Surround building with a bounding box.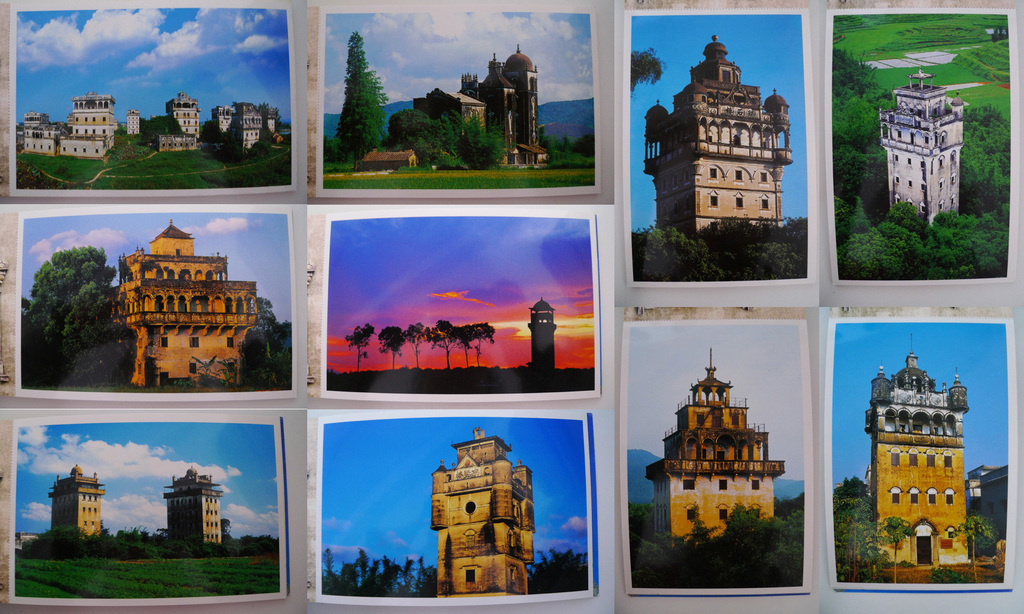
{"x1": 163, "y1": 463, "x2": 228, "y2": 548}.
